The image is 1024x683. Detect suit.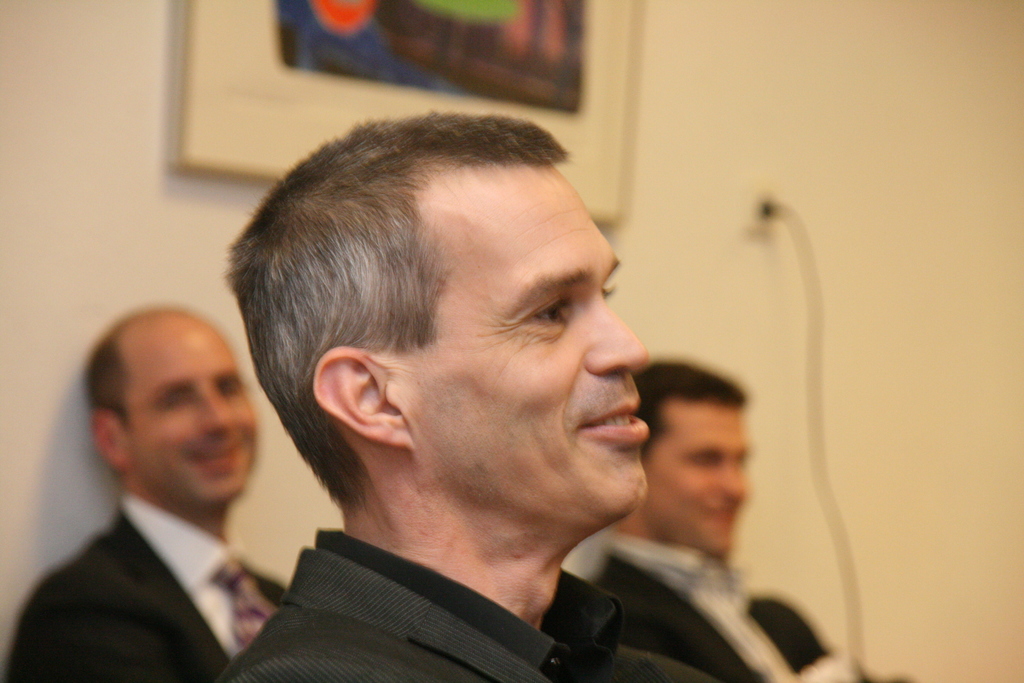
Detection: bbox=(589, 533, 916, 682).
